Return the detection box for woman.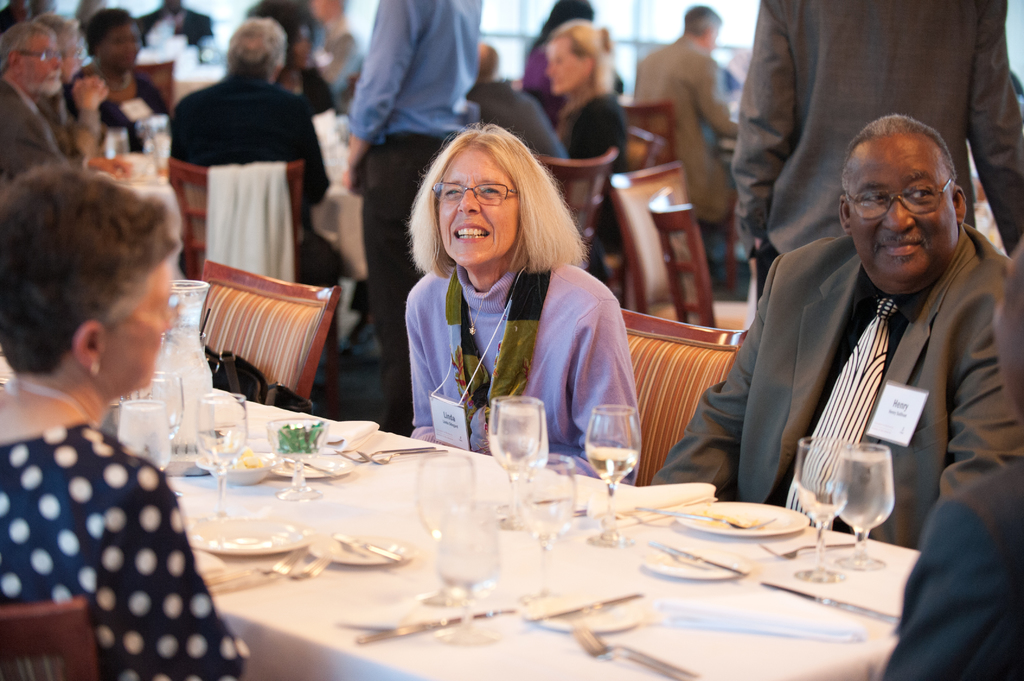
[x1=540, y1=17, x2=630, y2=164].
